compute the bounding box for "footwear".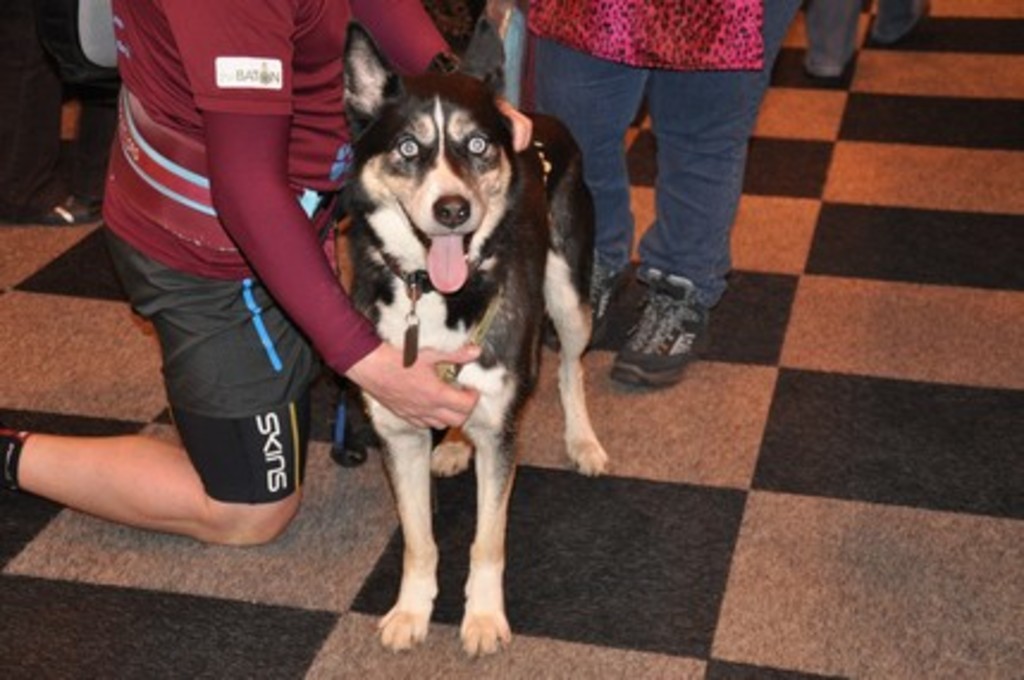
[x1=547, y1=246, x2=628, y2=346].
